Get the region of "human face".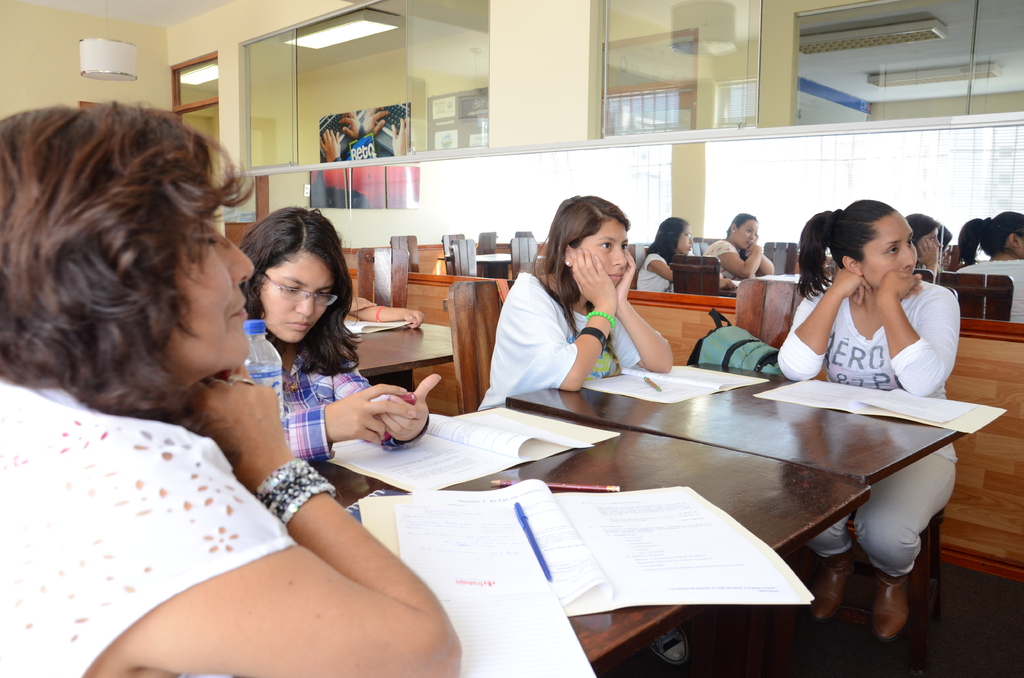
[x1=677, y1=229, x2=693, y2=257].
